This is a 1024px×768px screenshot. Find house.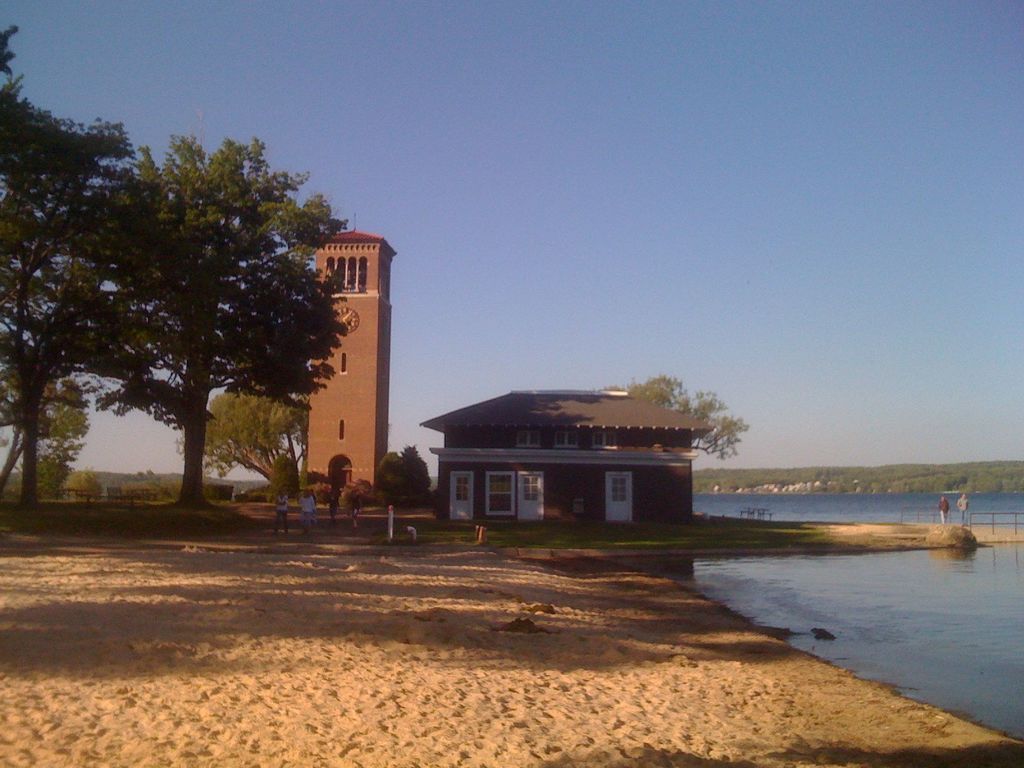
Bounding box: <box>420,391,716,520</box>.
